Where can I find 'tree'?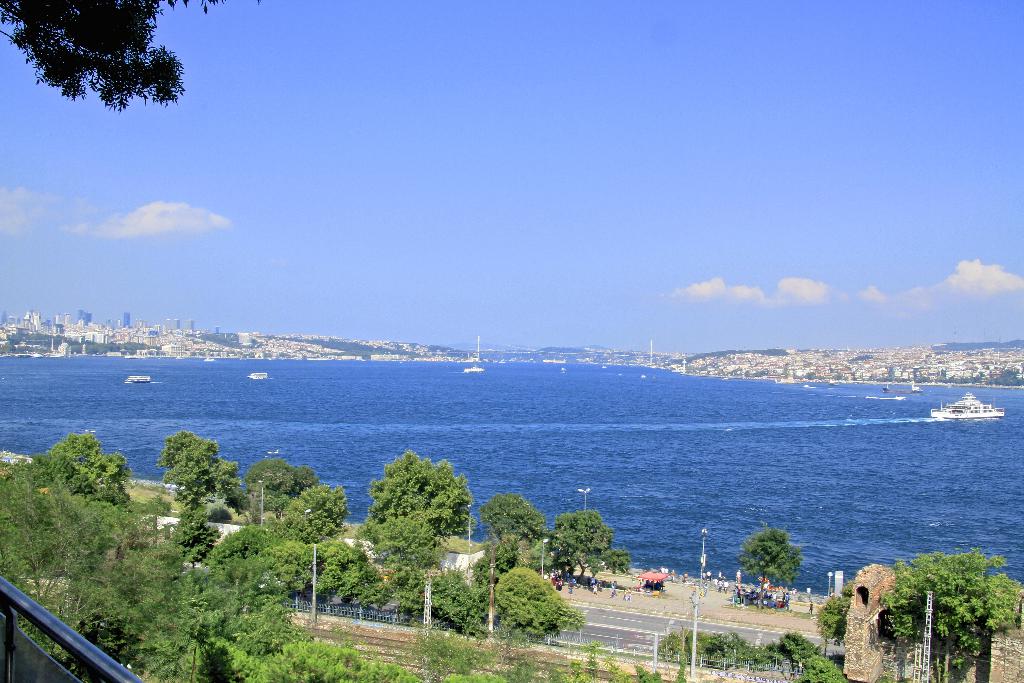
You can find it at {"left": 477, "top": 495, "right": 541, "bottom": 559}.
